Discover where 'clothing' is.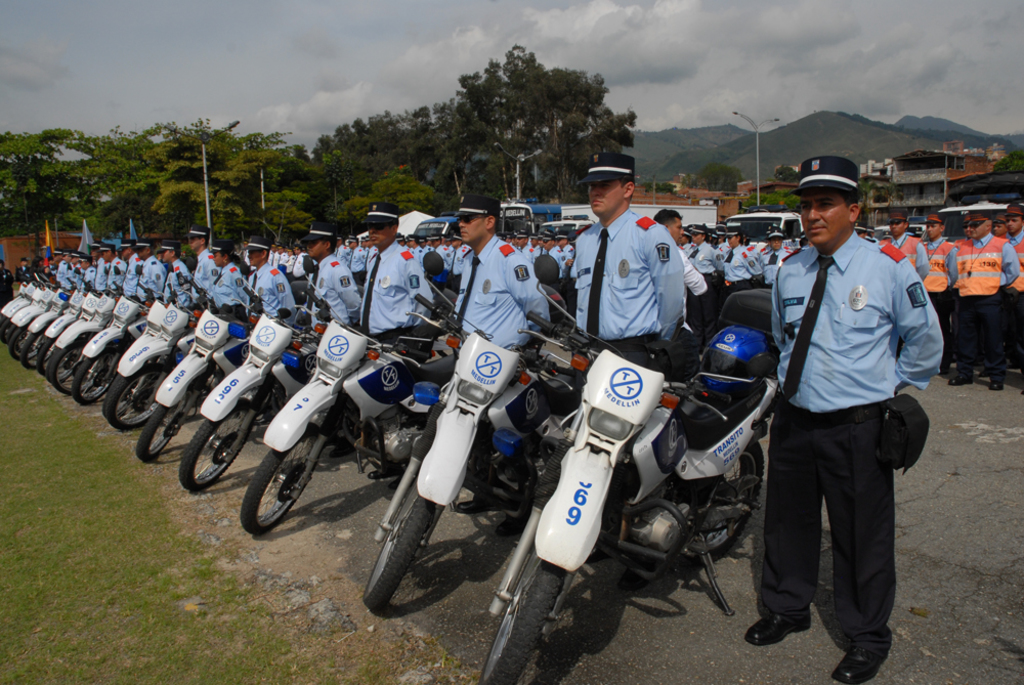
Discovered at box(139, 255, 166, 300).
